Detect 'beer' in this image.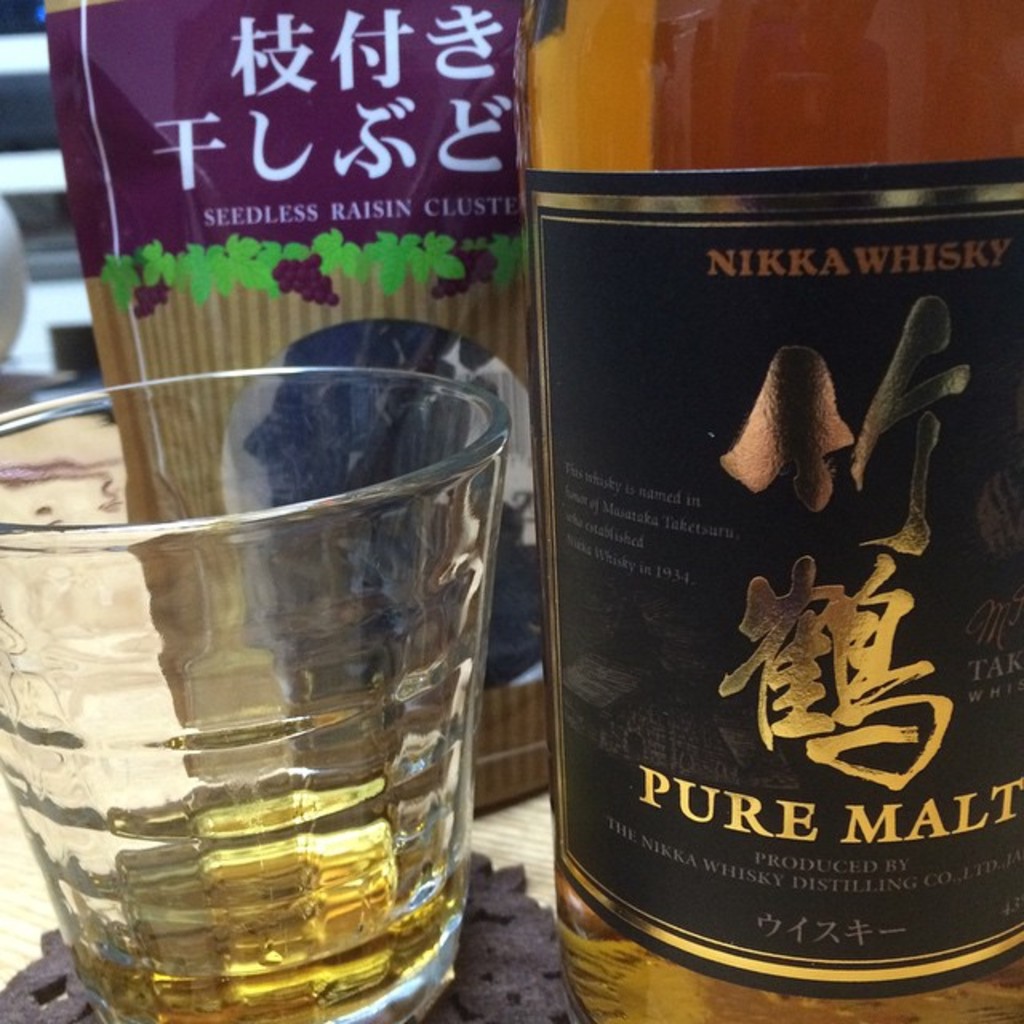
Detection: detection(515, 0, 1022, 1022).
